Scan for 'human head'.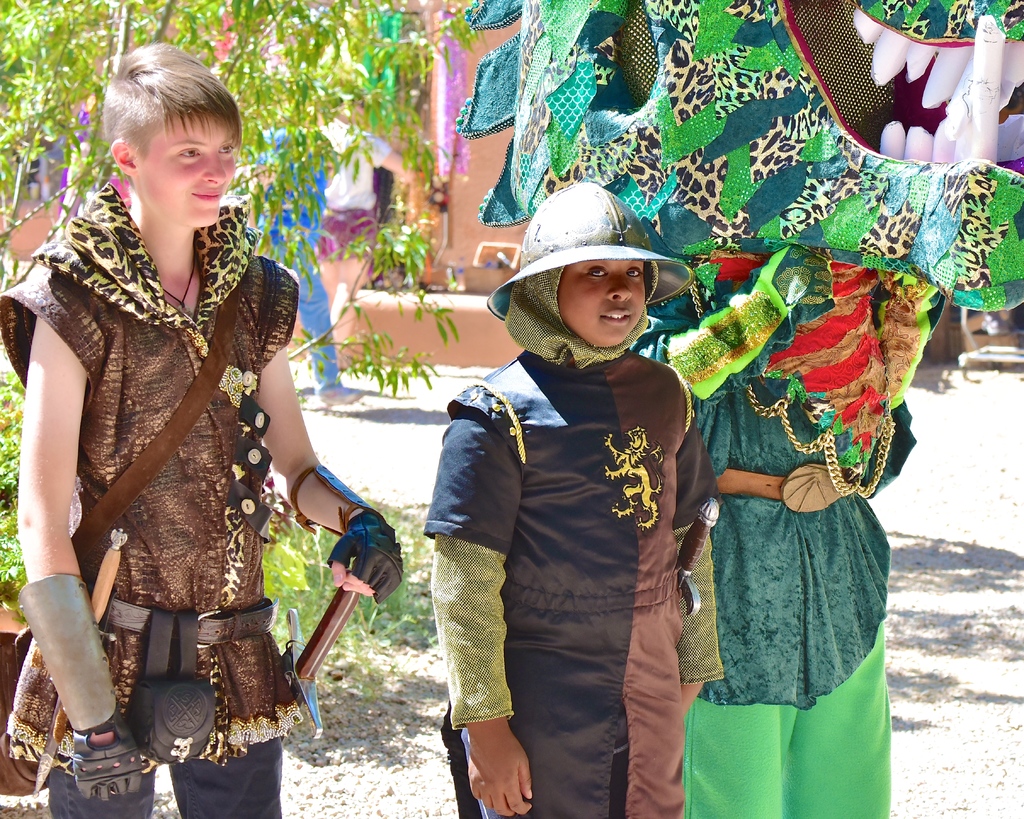
Scan result: x1=488 y1=207 x2=677 y2=371.
